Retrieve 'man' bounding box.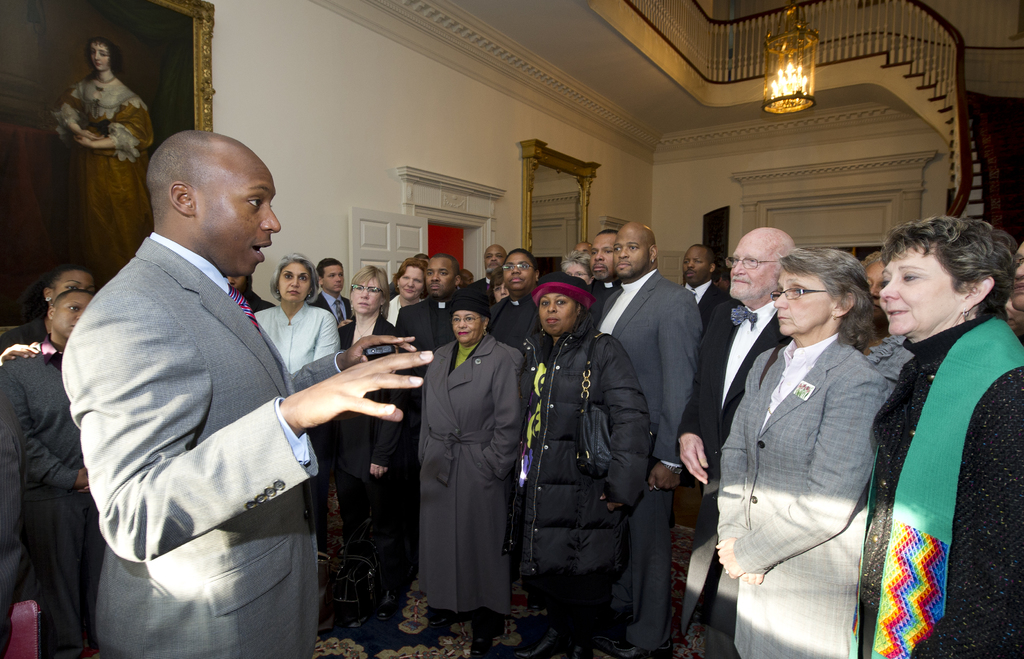
Bounding box: {"left": 459, "top": 238, "right": 513, "bottom": 309}.
